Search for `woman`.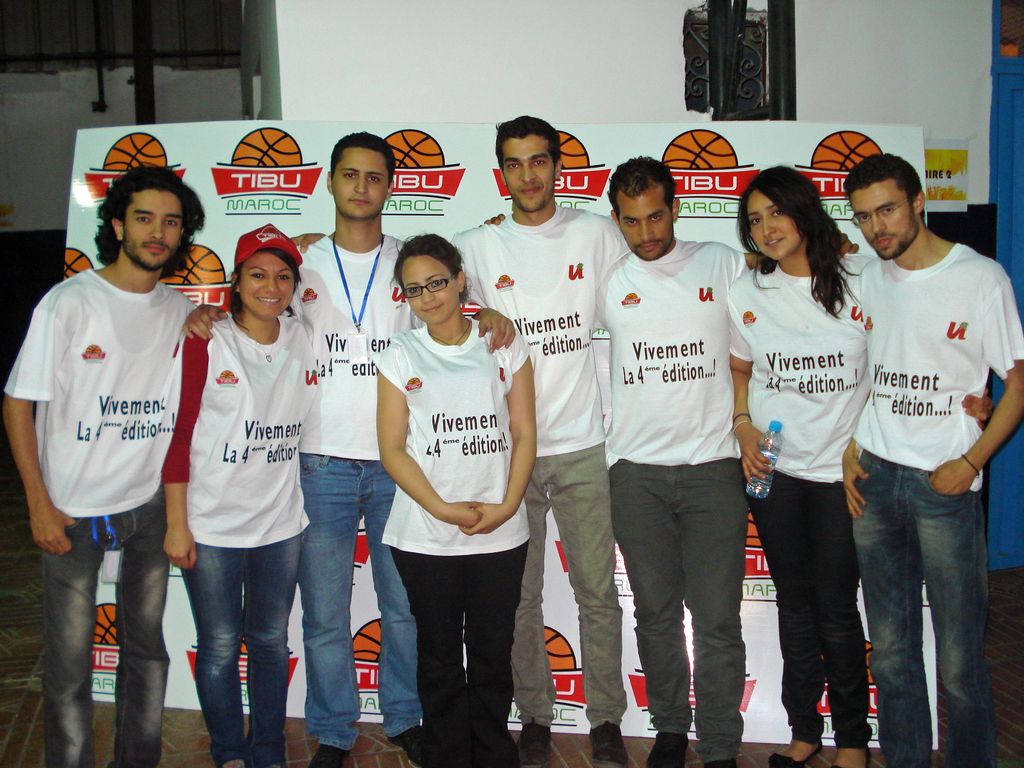
Found at box(362, 230, 537, 767).
